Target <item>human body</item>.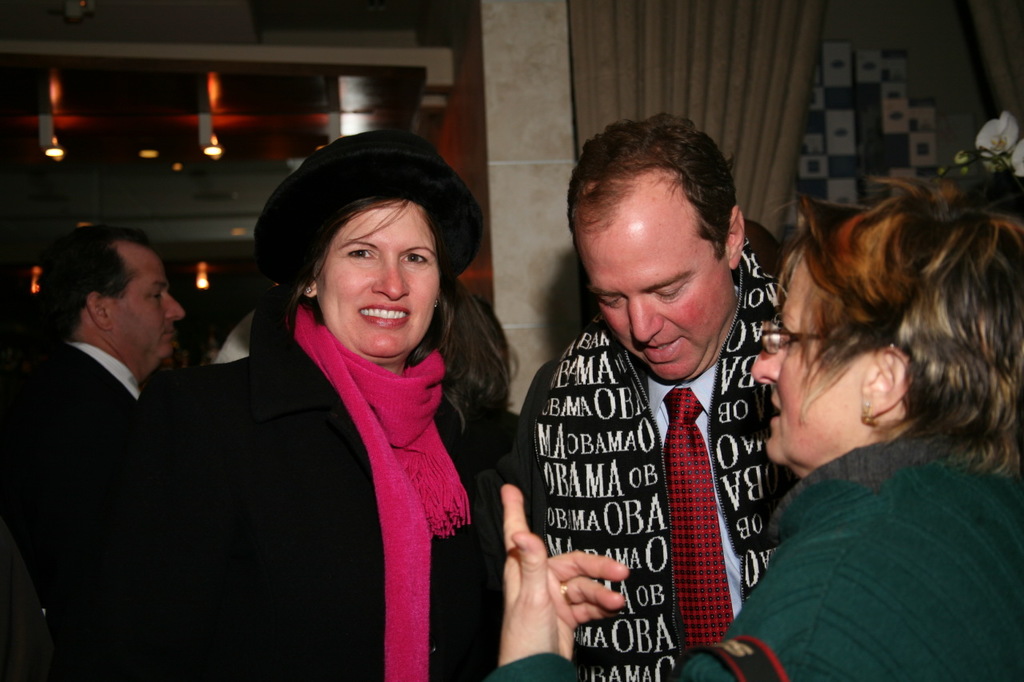
Target region: [494,163,1023,681].
